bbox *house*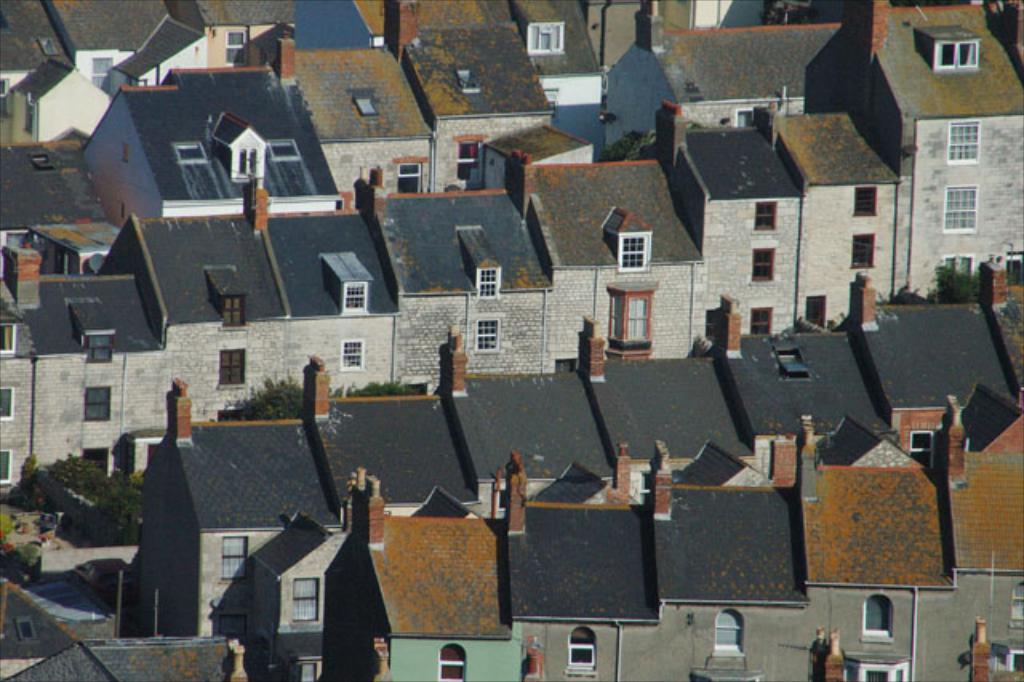
<bbox>77, 82, 346, 235</bbox>
